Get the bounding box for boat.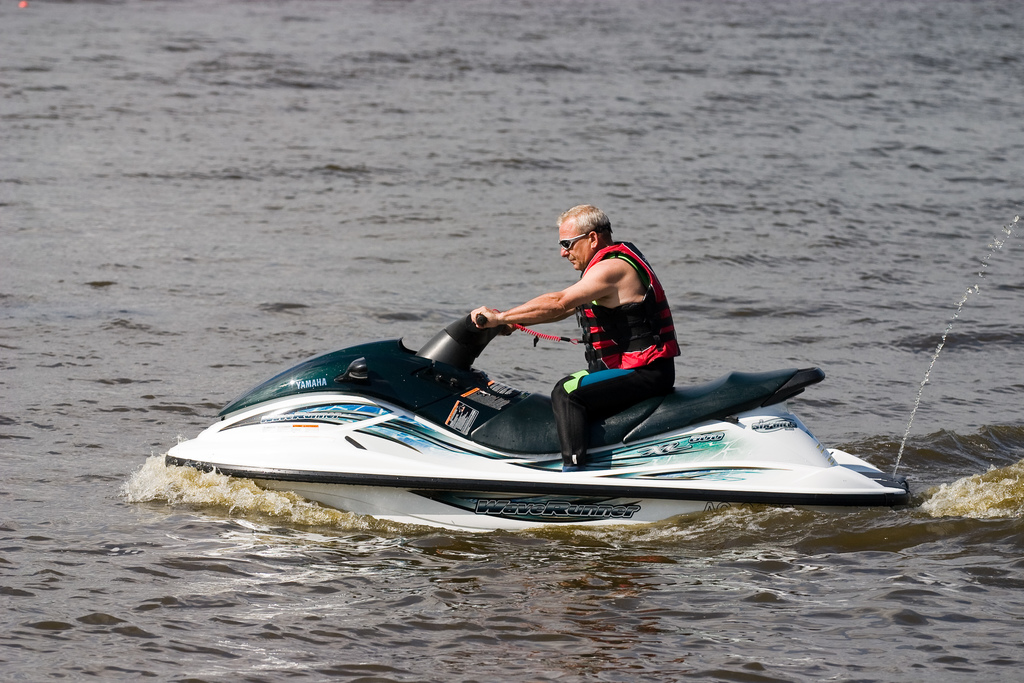
127:276:973:565.
